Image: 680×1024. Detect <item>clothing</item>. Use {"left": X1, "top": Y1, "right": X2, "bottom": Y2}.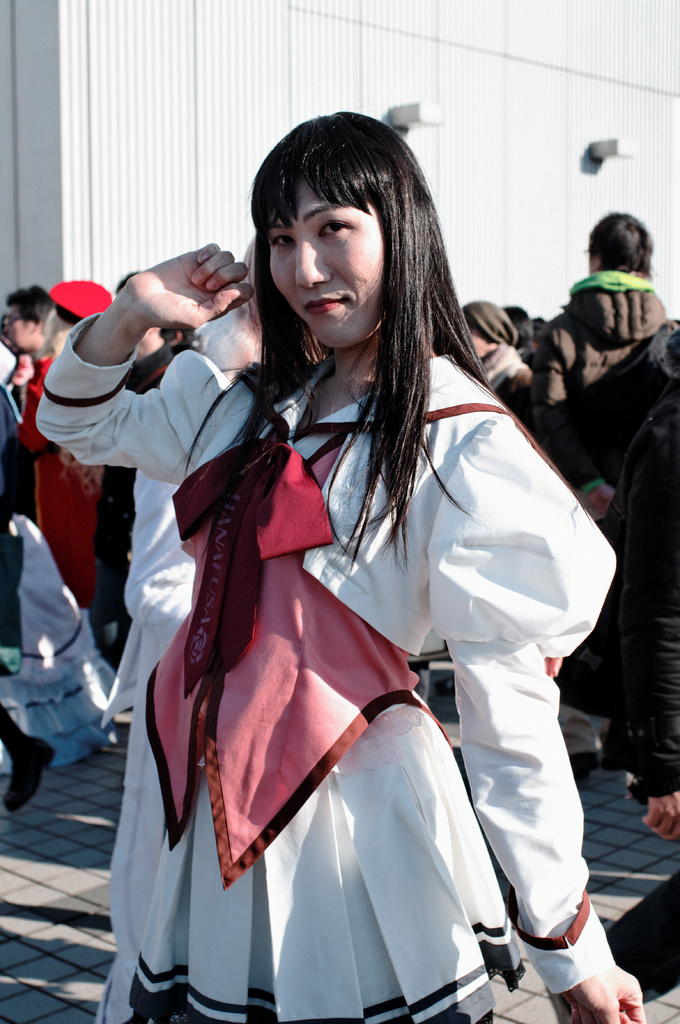
{"left": 25, "top": 349, "right": 125, "bottom": 650}.
